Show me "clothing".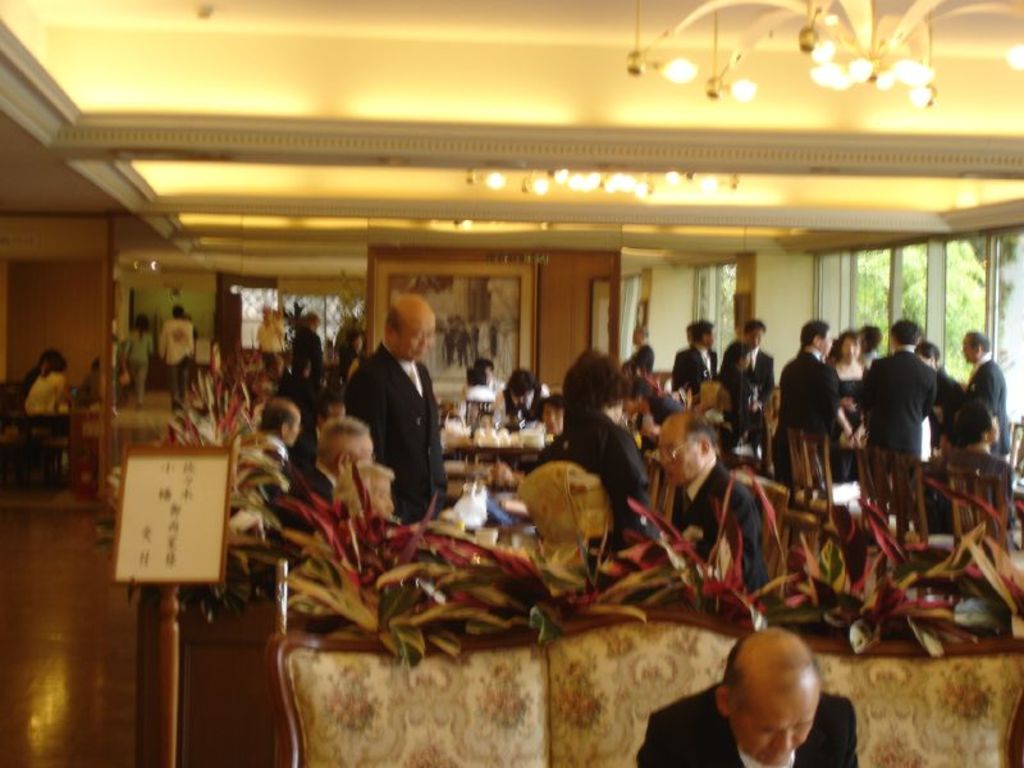
"clothing" is here: left=279, top=456, right=340, bottom=534.
